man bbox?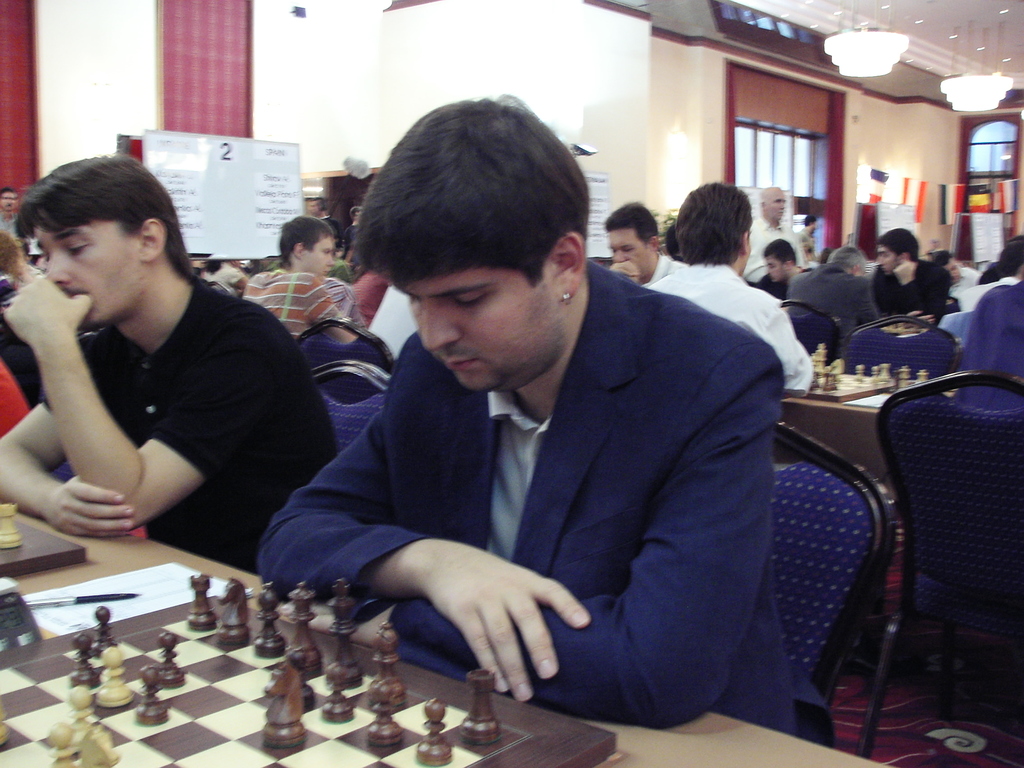
crop(787, 221, 877, 346)
